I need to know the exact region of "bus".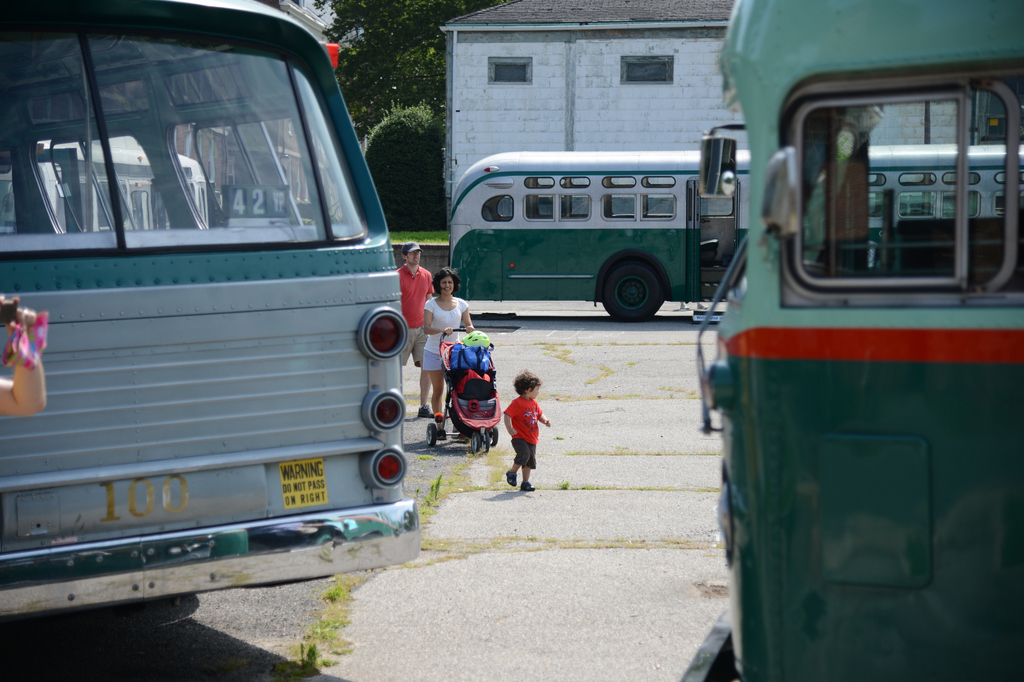
Region: BBox(0, 0, 422, 620).
